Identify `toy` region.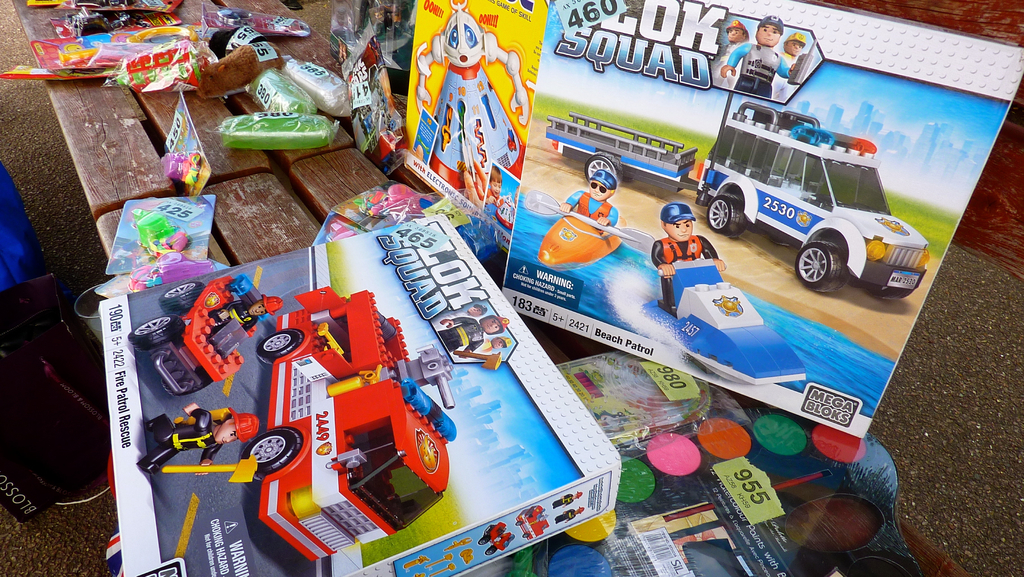
Region: 648, 202, 803, 384.
